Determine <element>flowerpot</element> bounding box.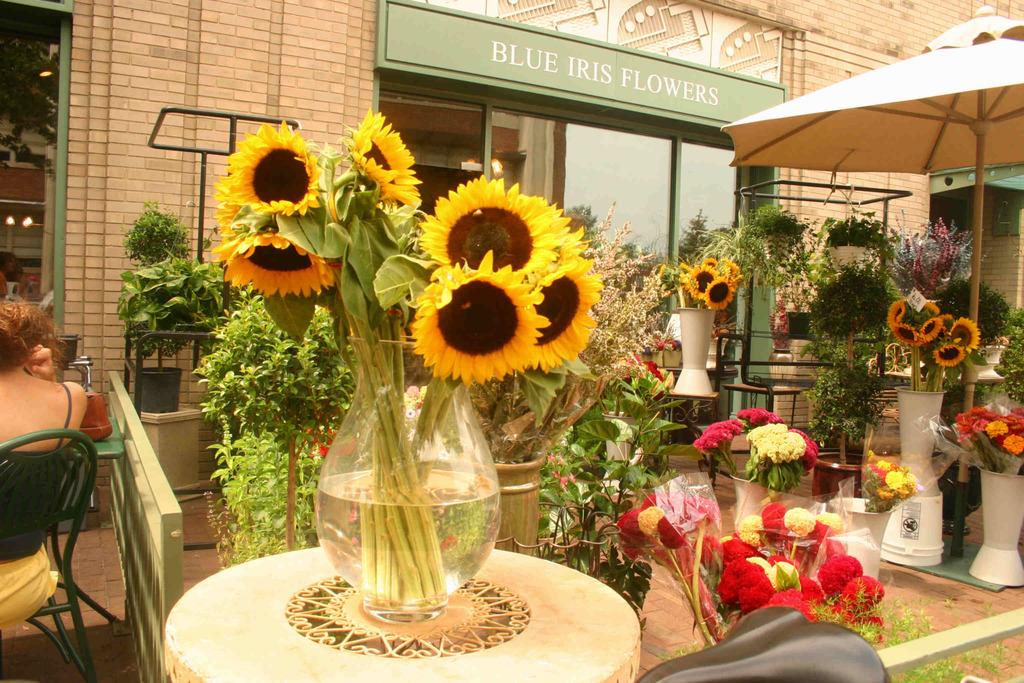
Determined: [left=492, top=455, right=544, bottom=554].
